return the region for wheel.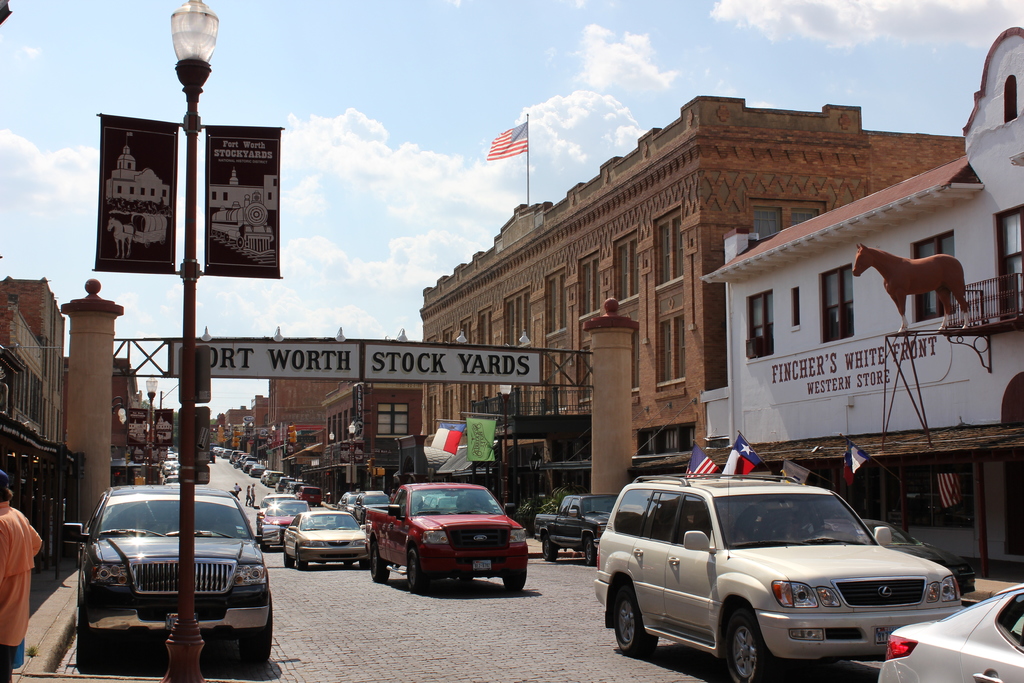
detection(612, 588, 657, 654).
